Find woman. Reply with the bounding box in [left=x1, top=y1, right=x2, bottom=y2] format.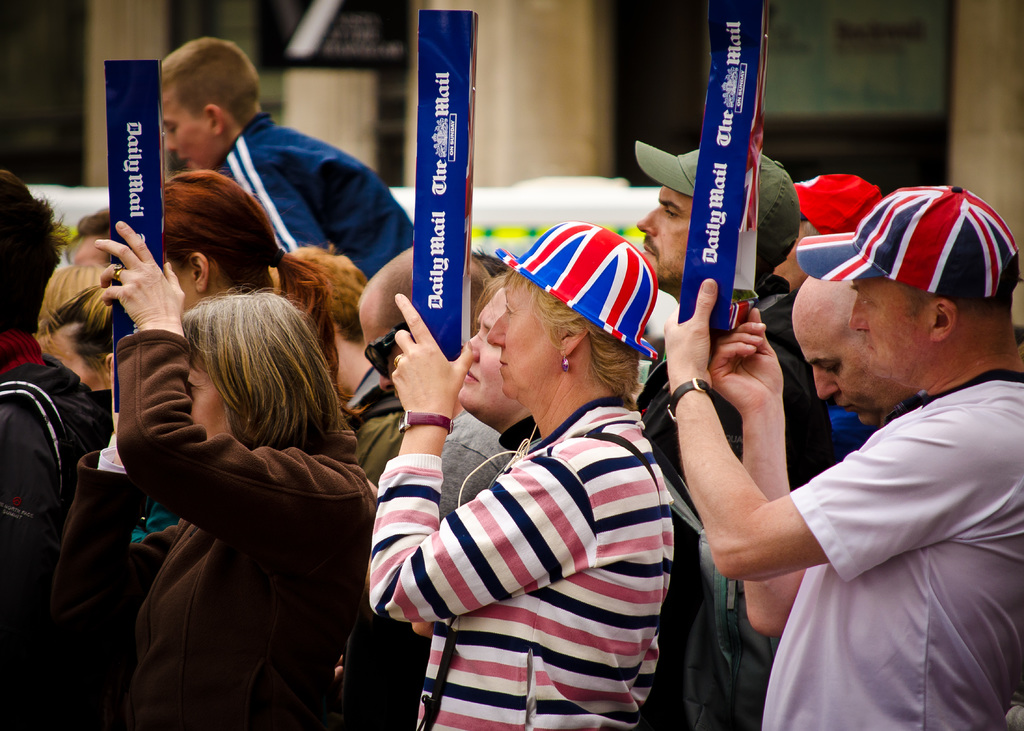
[left=44, top=285, right=125, bottom=399].
